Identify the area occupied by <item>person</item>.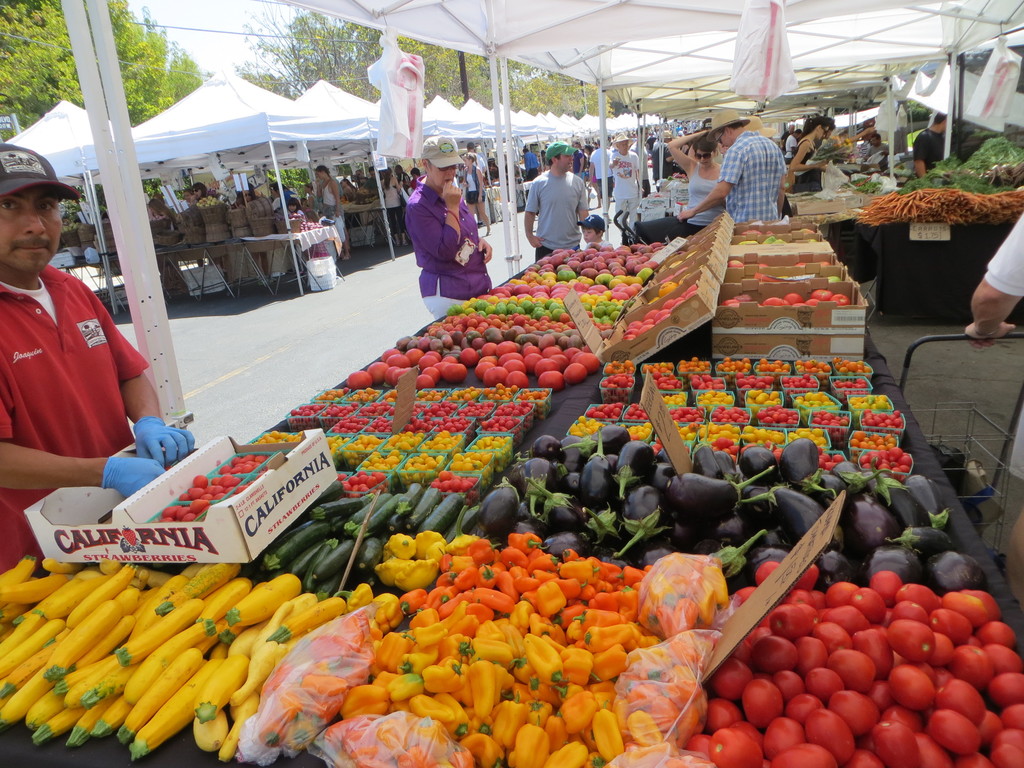
Area: 465,138,486,184.
